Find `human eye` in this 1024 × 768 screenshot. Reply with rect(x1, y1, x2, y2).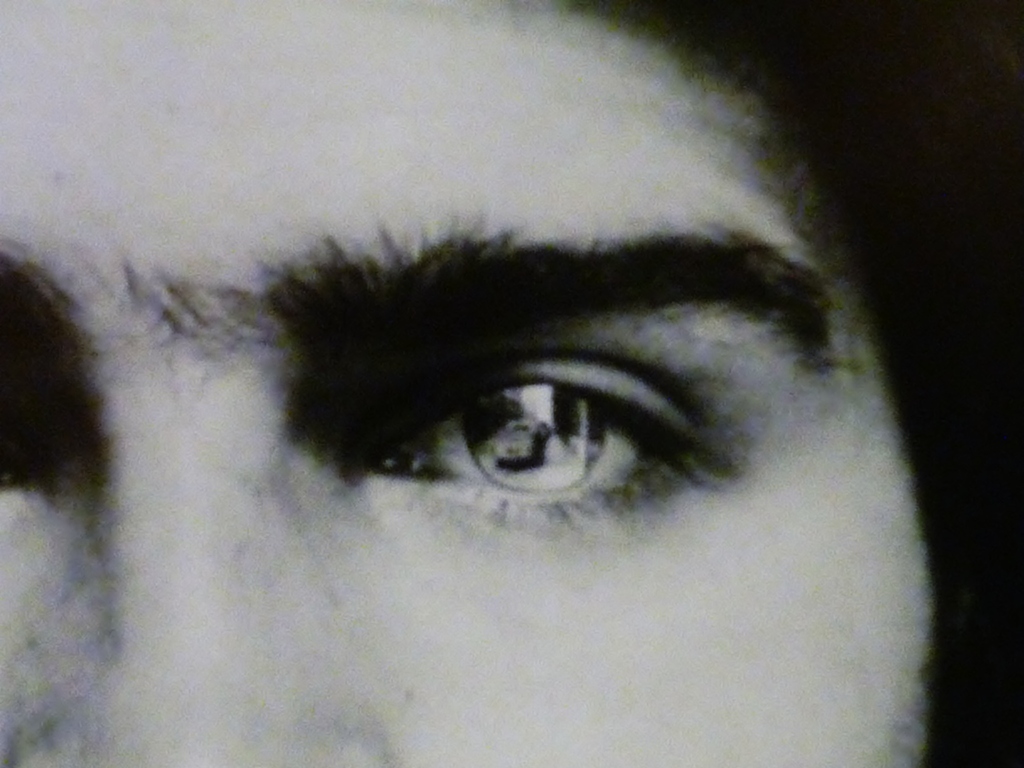
rect(330, 349, 728, 532).
